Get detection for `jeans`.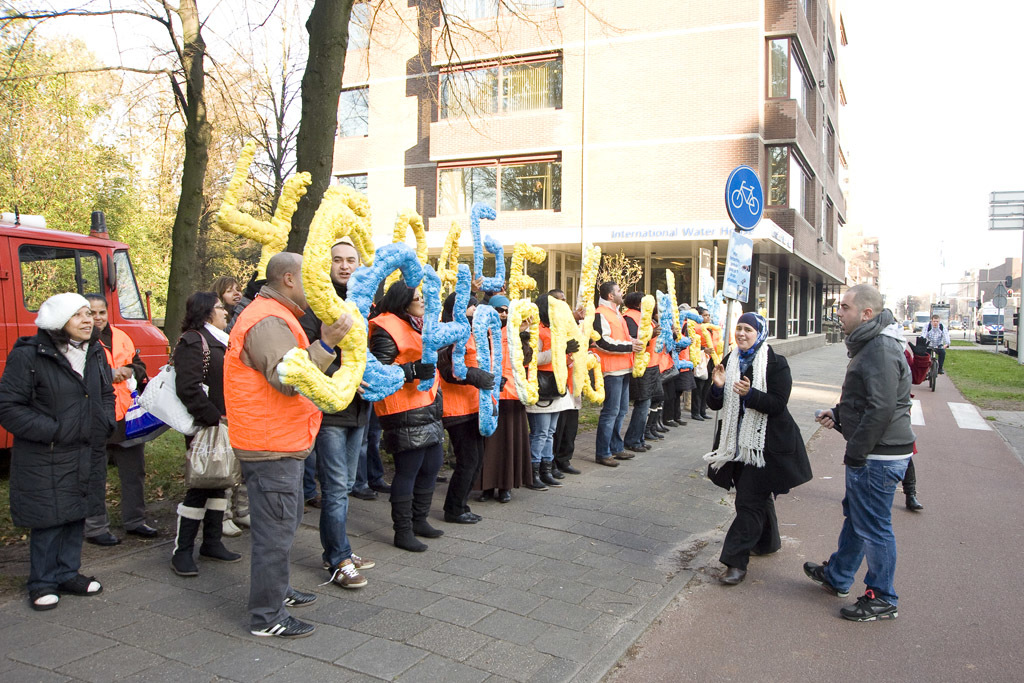
Detection: x1=532, y1=413, x2=557, y2=463.
